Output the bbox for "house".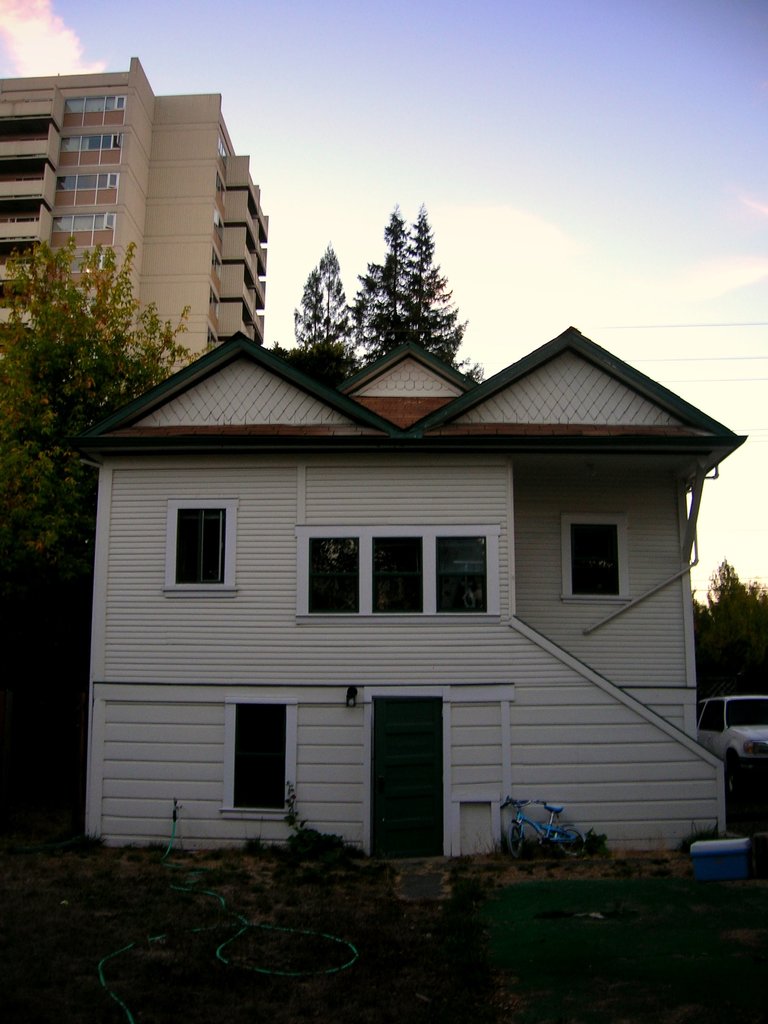
[0,54,273,474].
